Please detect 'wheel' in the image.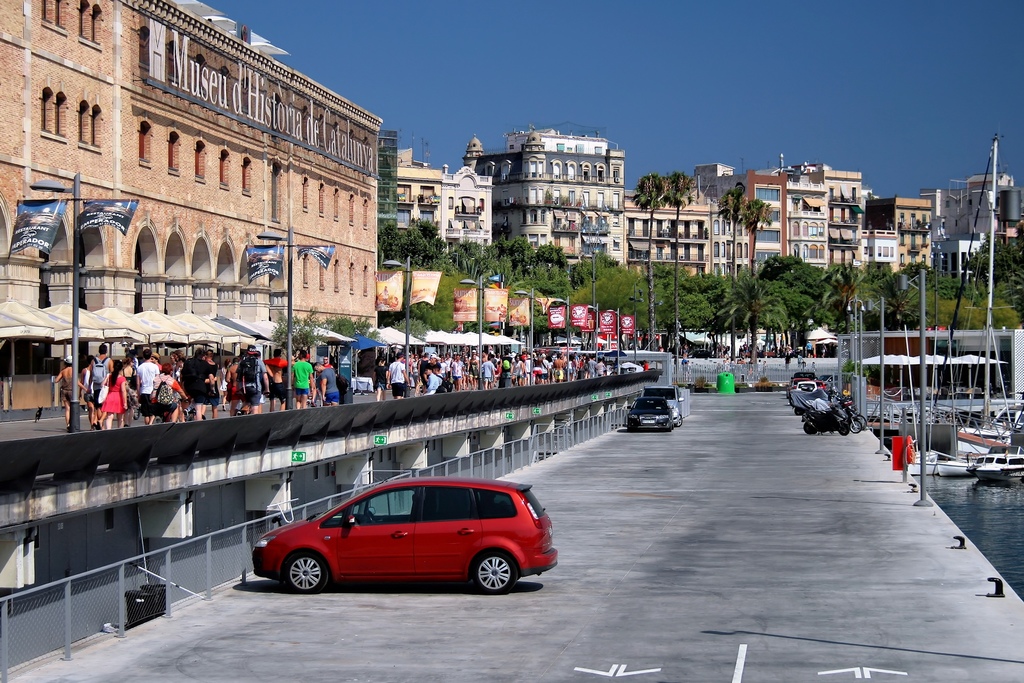
852 418 863 433.
